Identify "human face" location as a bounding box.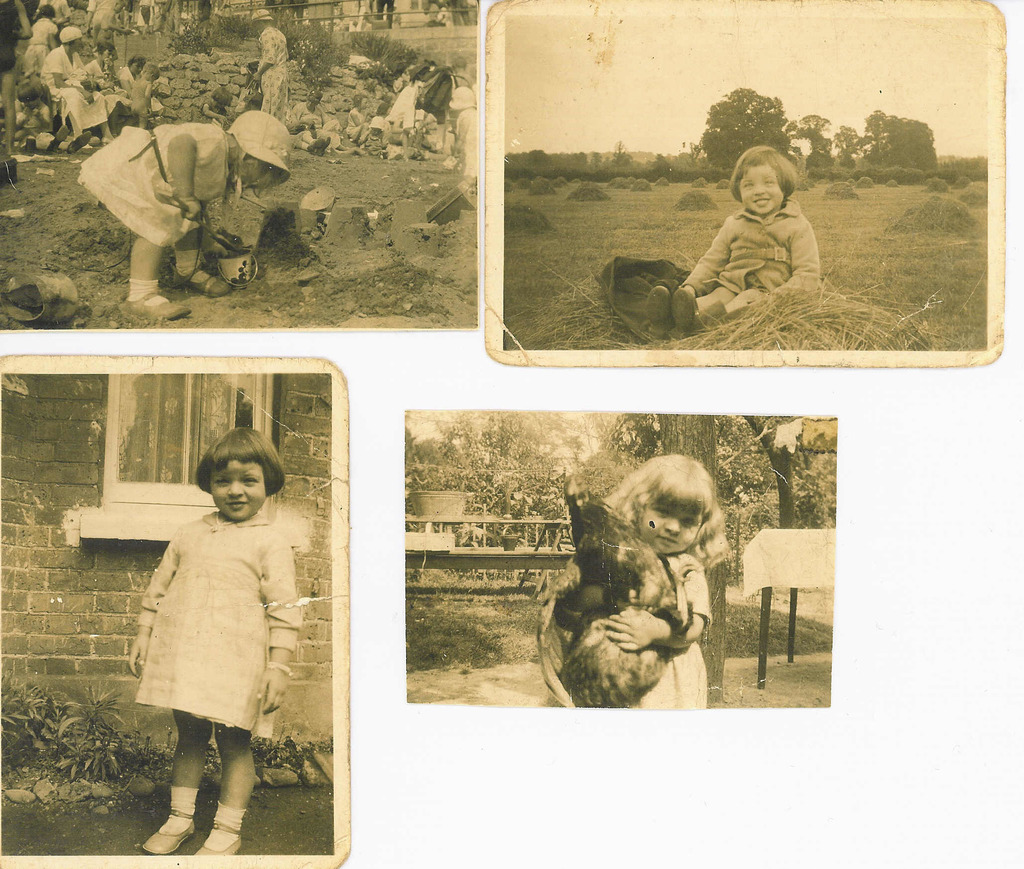
(736,160,788,216).
